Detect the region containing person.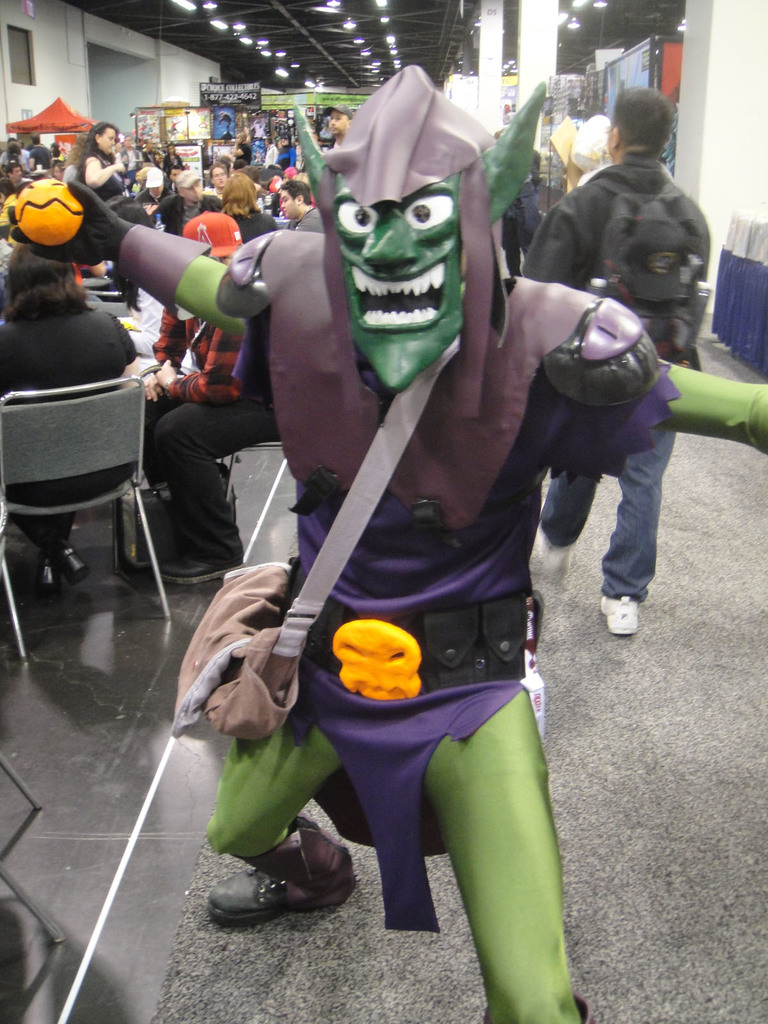
(x1=506, y1=77, x2=720, y2=635).
